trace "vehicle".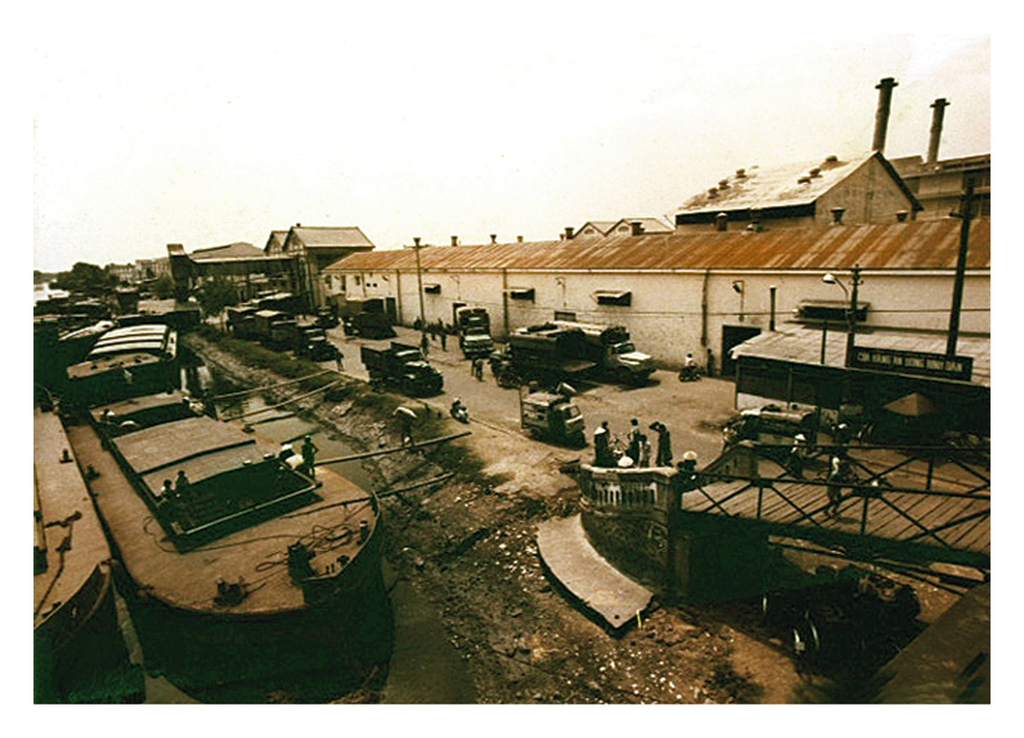
Traced to [left=266, top=316, right=307, bottom=351].
